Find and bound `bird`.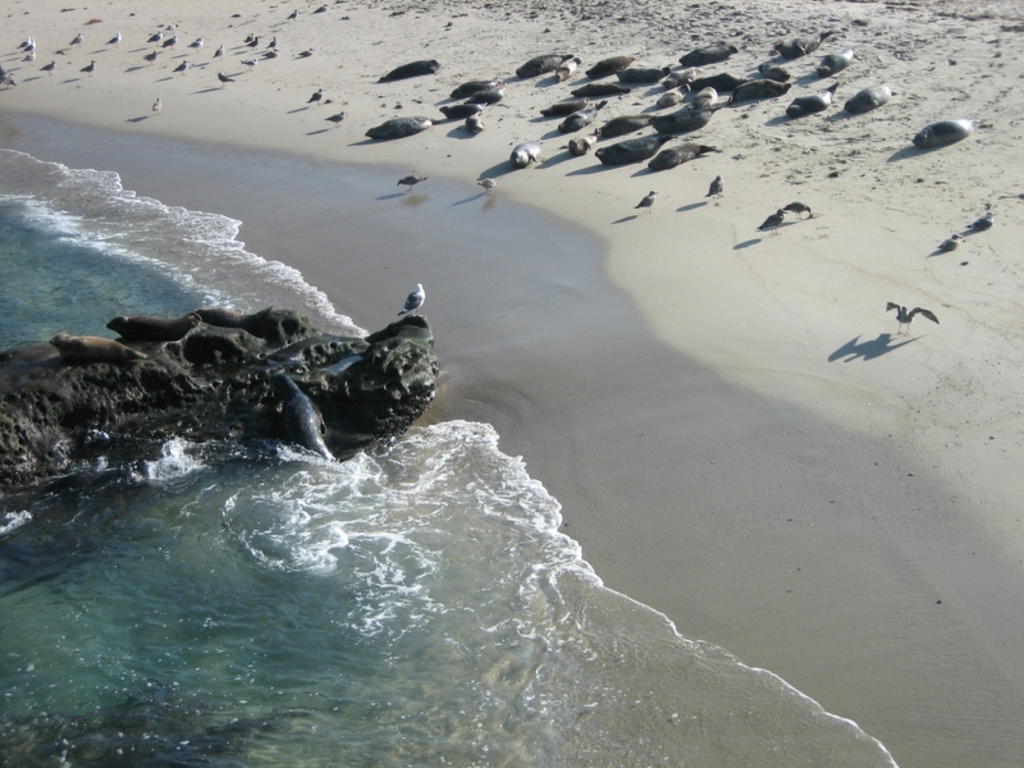
Bound: BBox(936, 236, 964, 251).
